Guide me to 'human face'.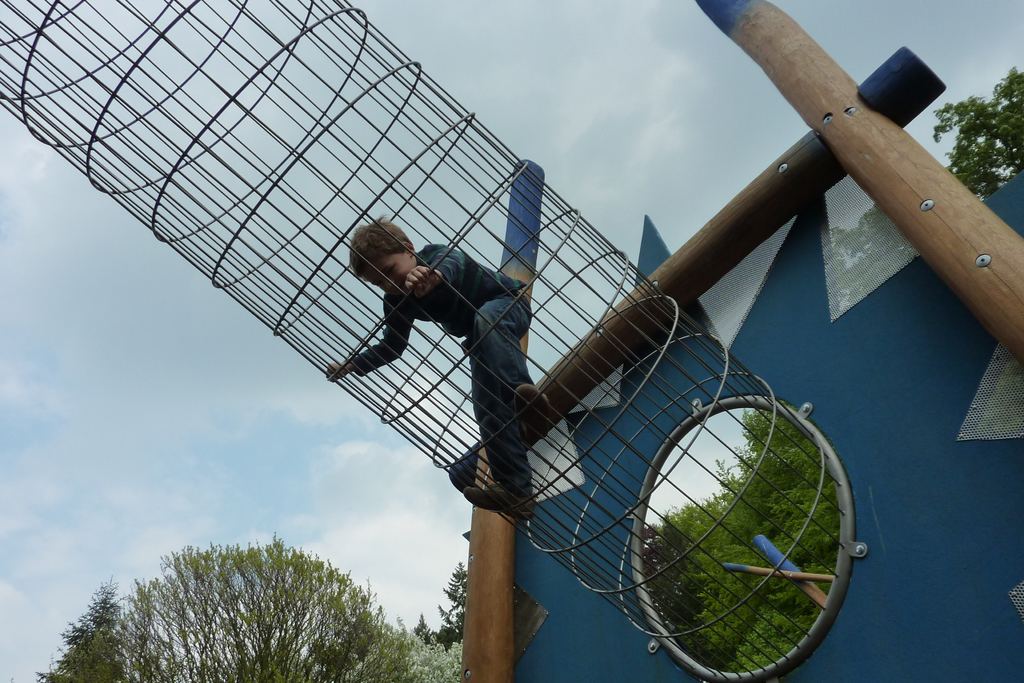
Guidance: {"x1": 360, "y1": 255, "x2": 410, "y2": 297}.
